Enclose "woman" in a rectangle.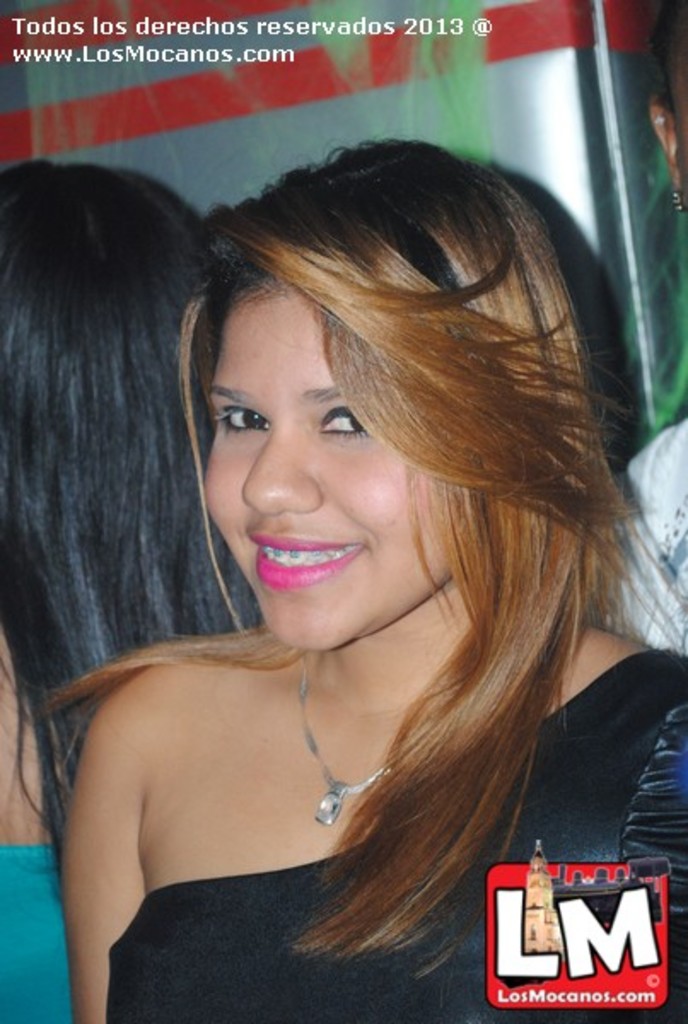
region(0, 166, 266, 1022).
